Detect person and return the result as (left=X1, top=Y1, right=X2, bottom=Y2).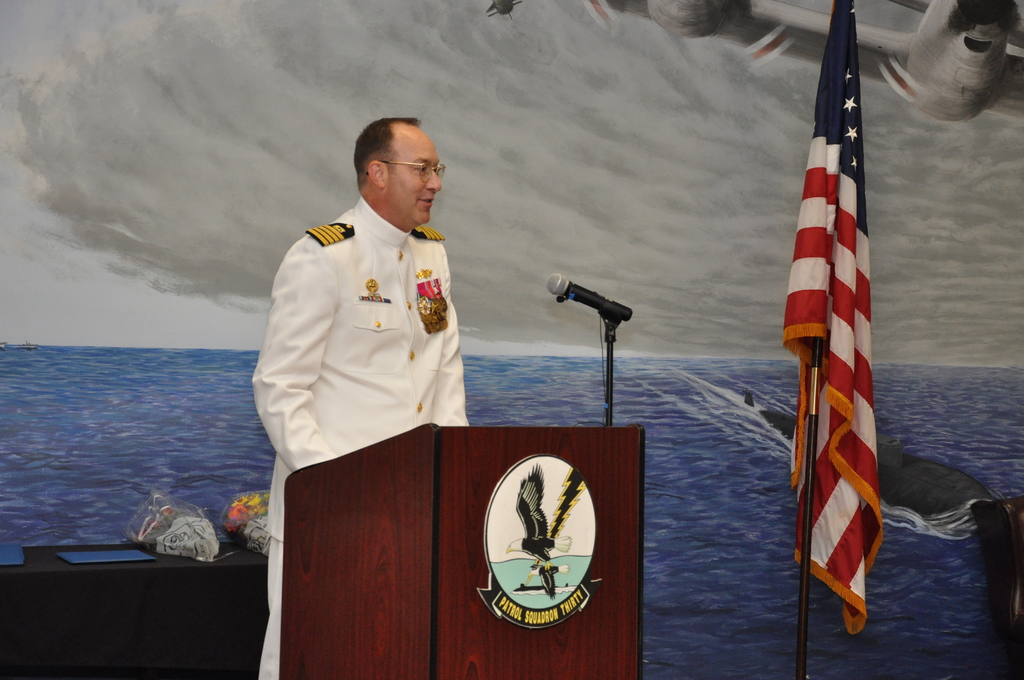
(left=245, top=118, right=474, bottom=679).
